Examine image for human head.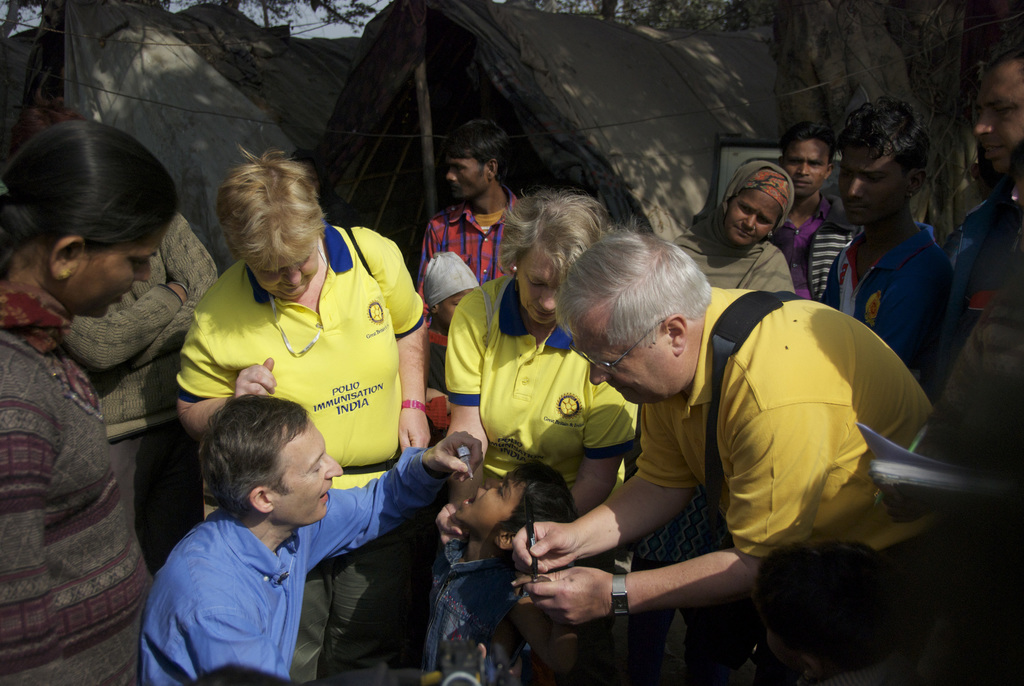
Examination result: detection(180, 409, 339, 545).
